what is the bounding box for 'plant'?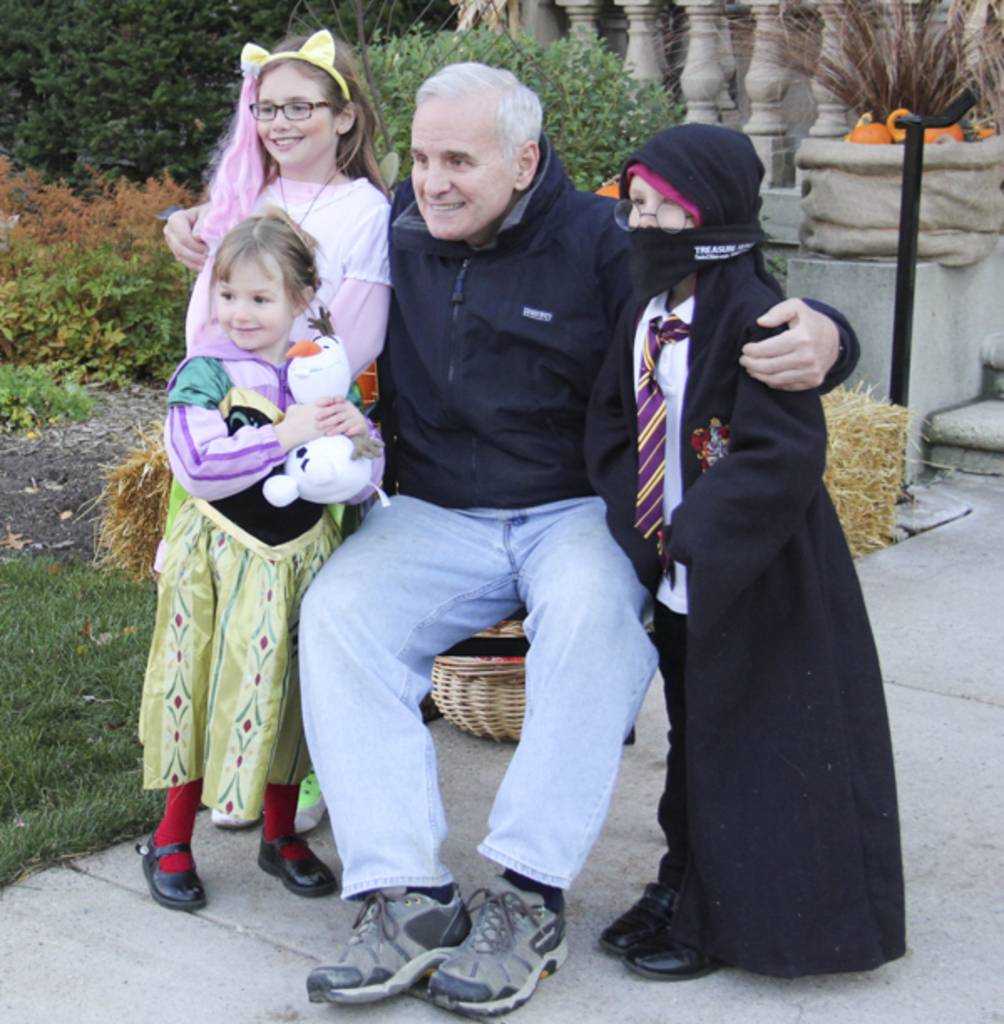
box=[0, 142, 211, 390].
